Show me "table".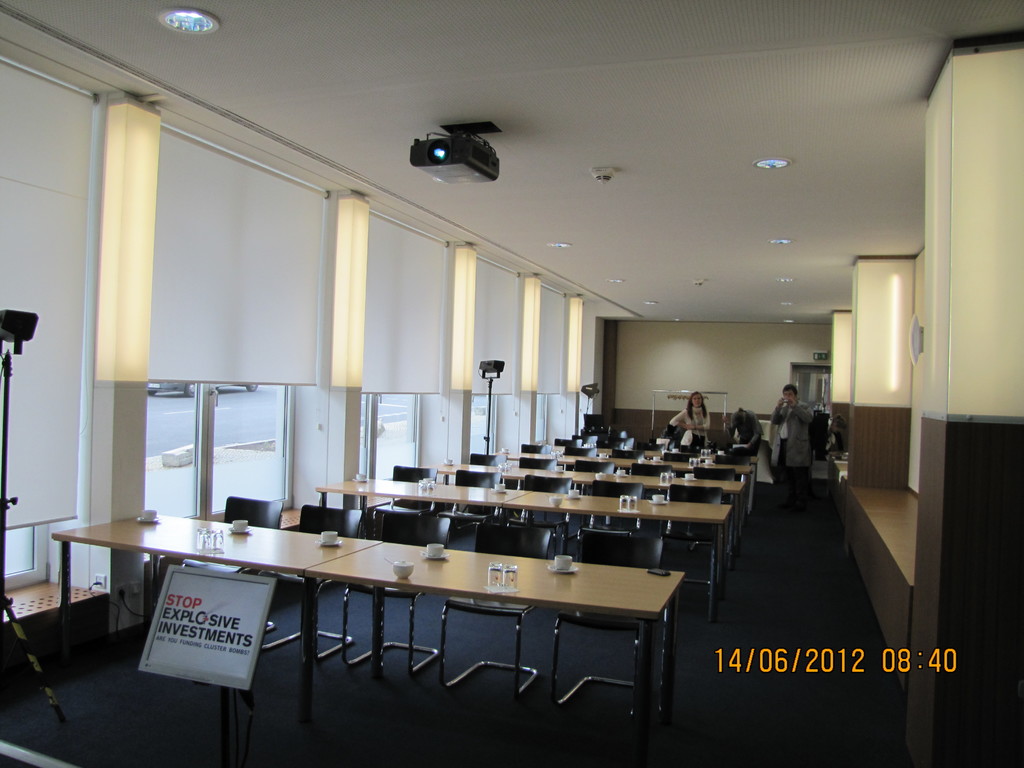
"table" is here: (72, 525, 710, 741).
